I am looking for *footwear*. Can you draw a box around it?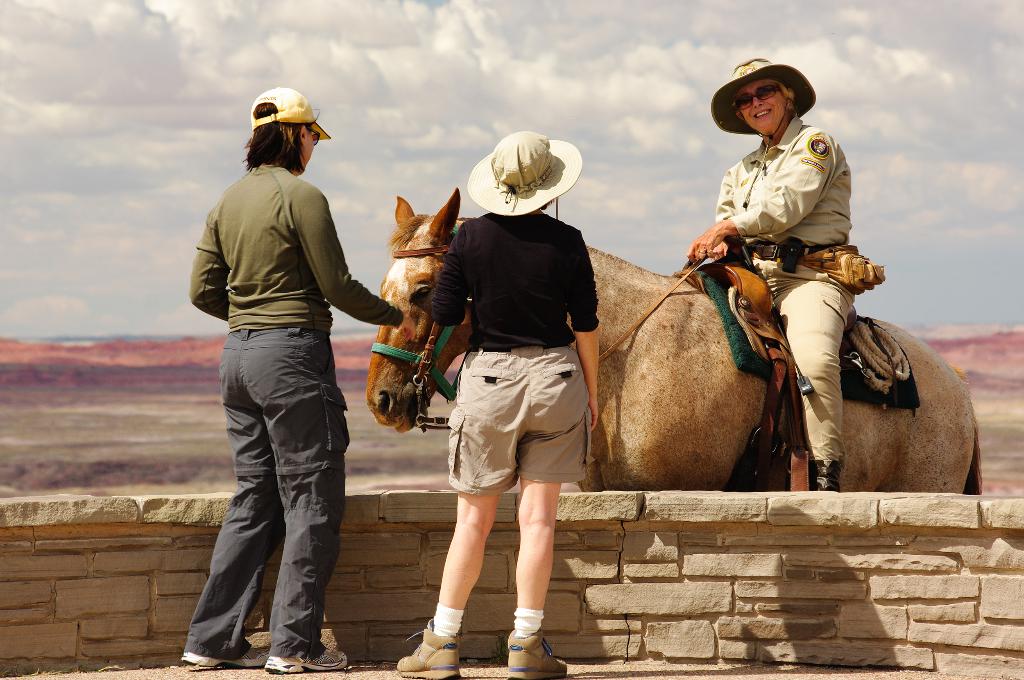
Sure, the bounding box is rect(391, 617, 462, 679).
